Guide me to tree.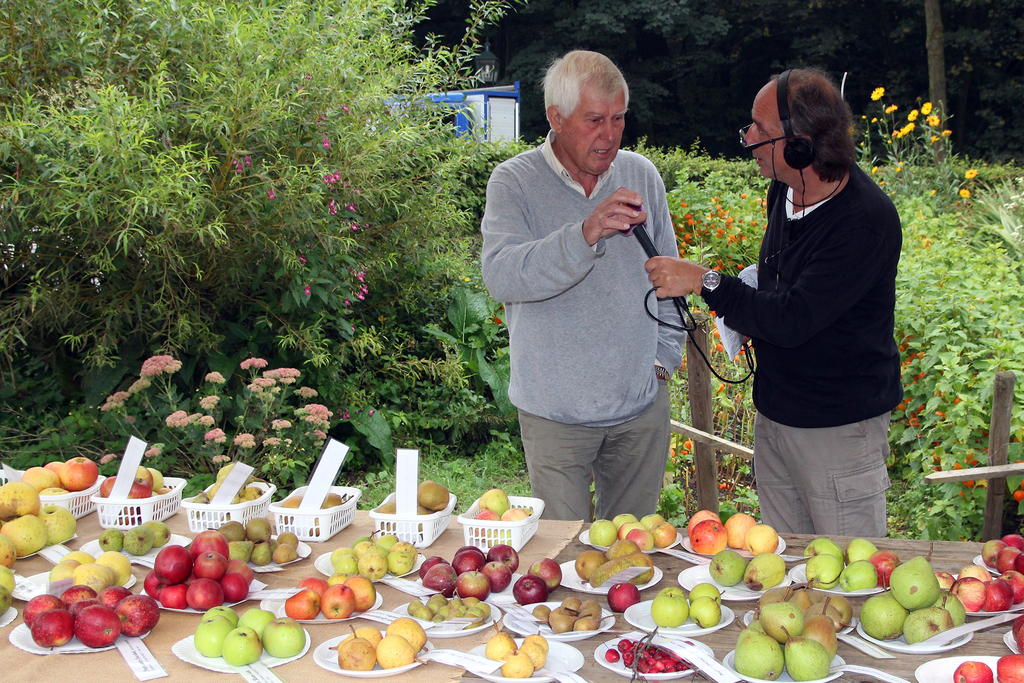
Guidance: left=535, top=0, right=1023, bottom=536.
